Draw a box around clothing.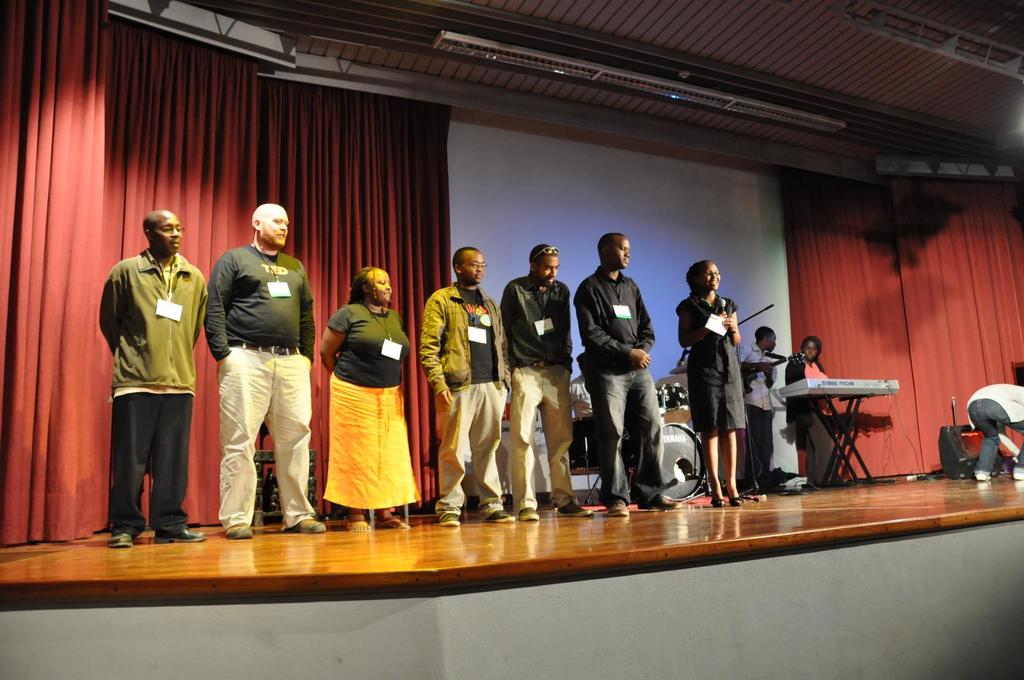
pyautogui.locateOnScreen(735, 344, 774, 493).
